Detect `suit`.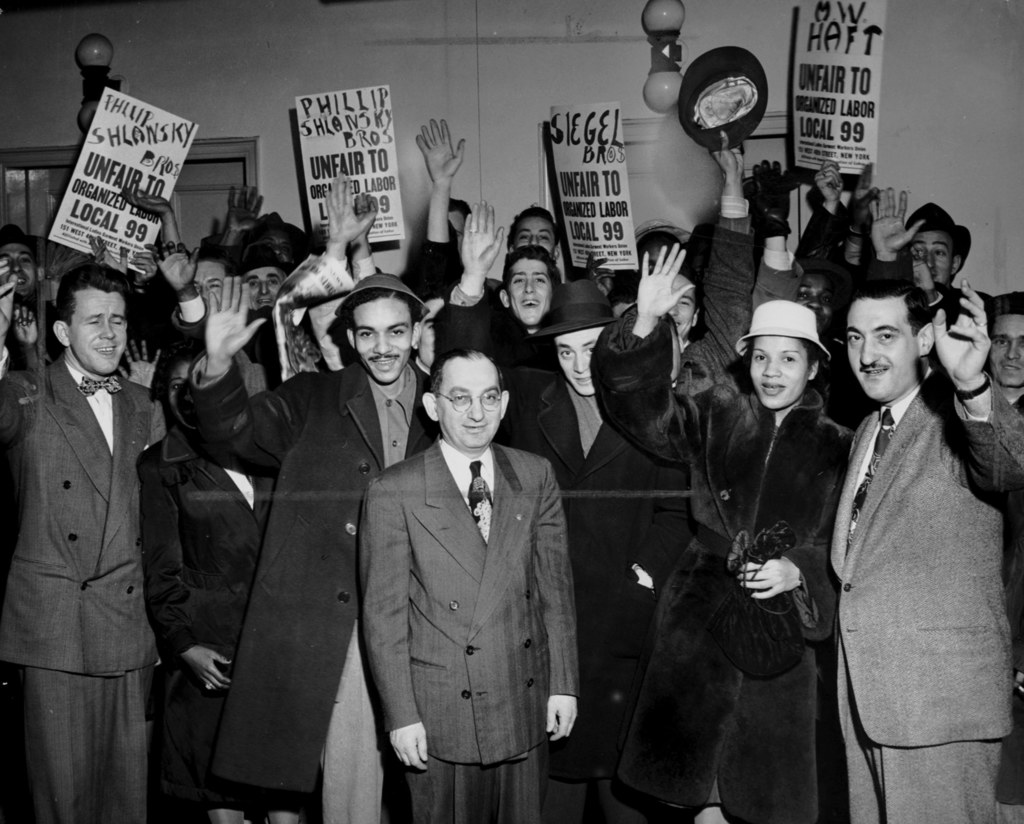
Detected at 360/322/582/802.
